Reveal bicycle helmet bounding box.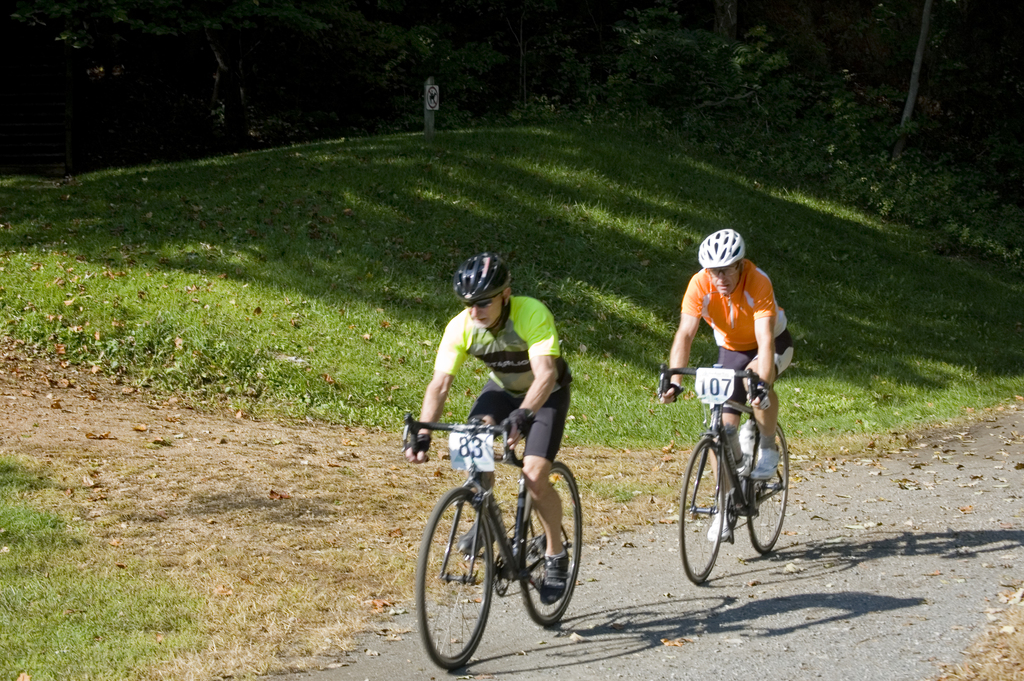
Revealed: detection(458, 250, 508, 293).
